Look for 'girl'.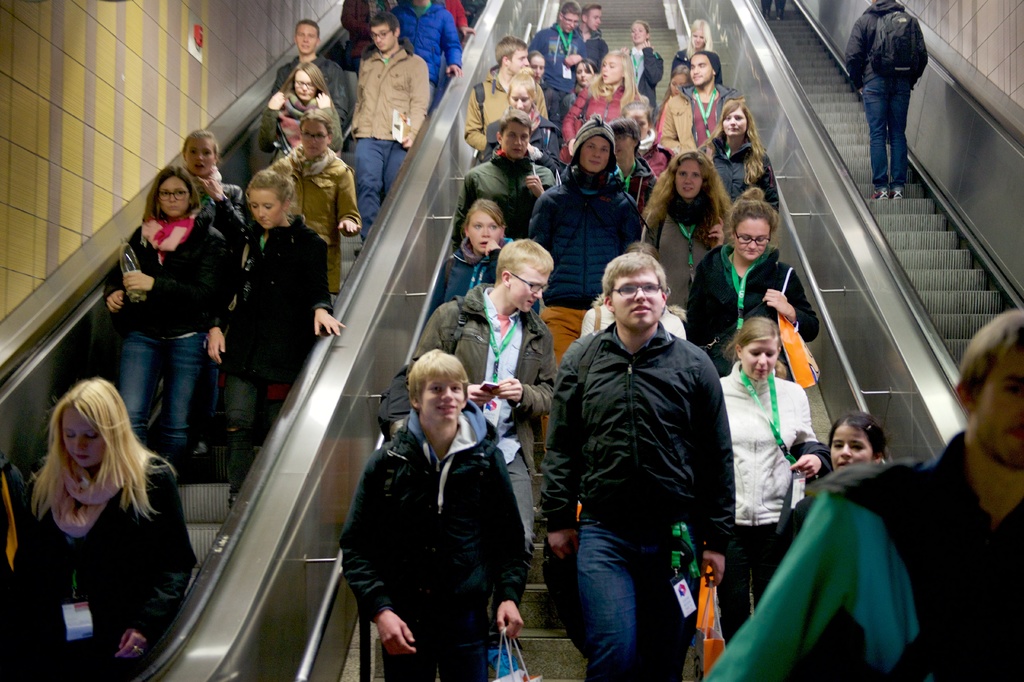
Found: 786, 409, 897, 545.
